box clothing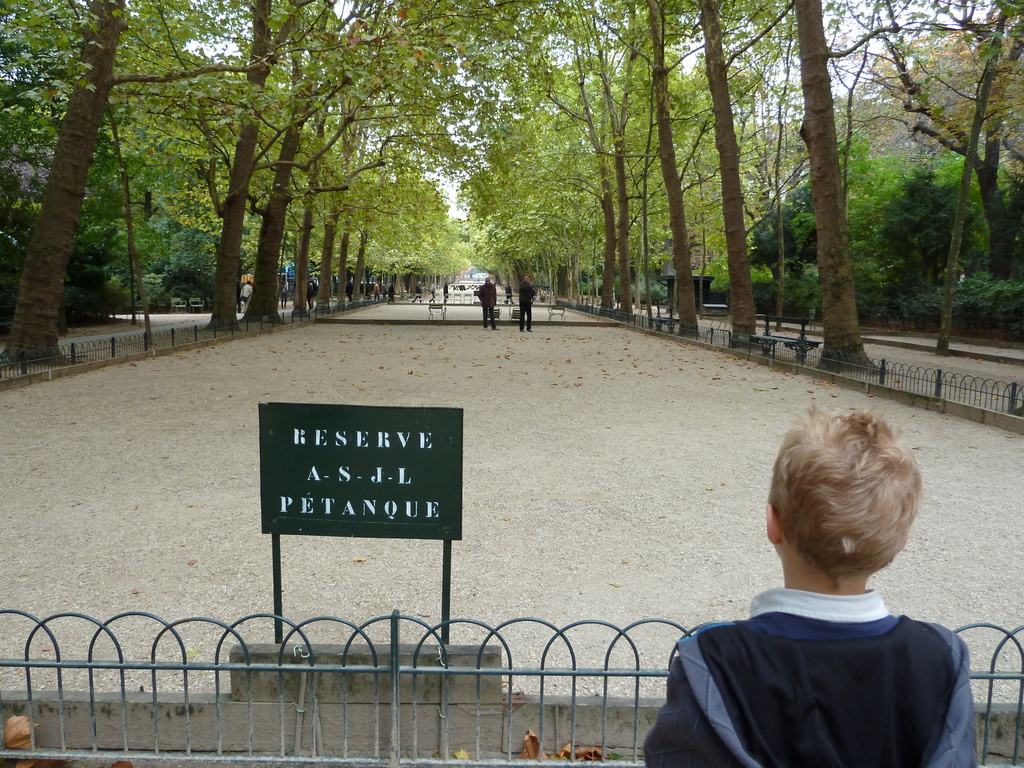
bbox=[372, 281, 378, 298]
